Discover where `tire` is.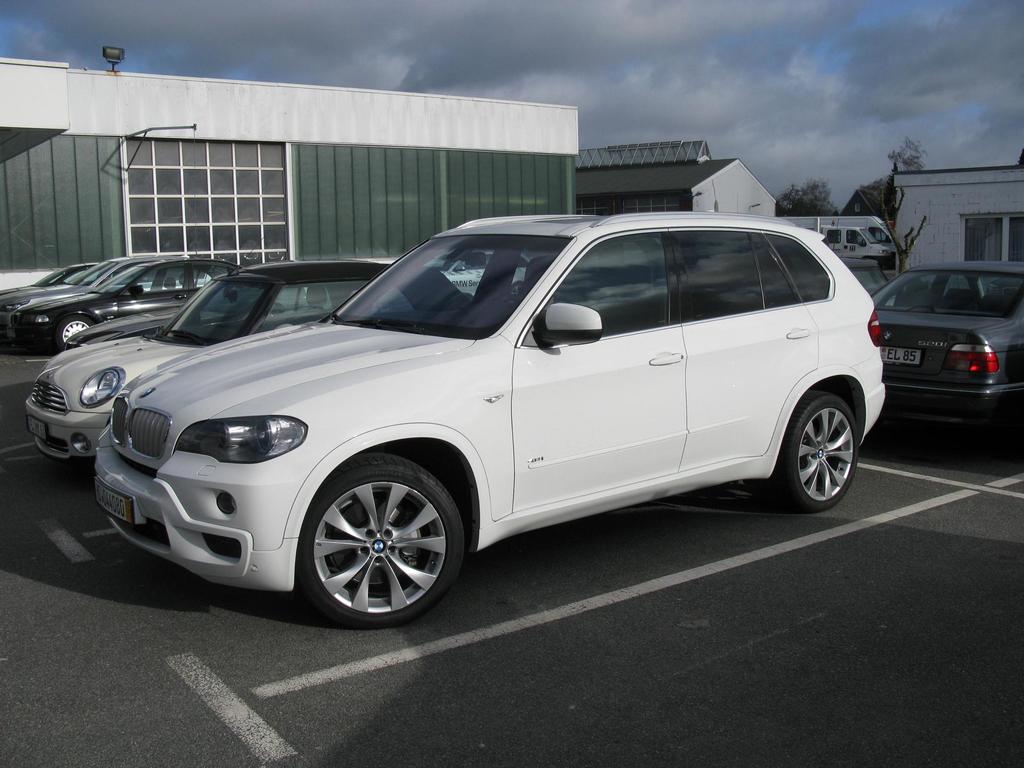
Discovered at <bbox>783, 397, 856, 516</bbox>.
